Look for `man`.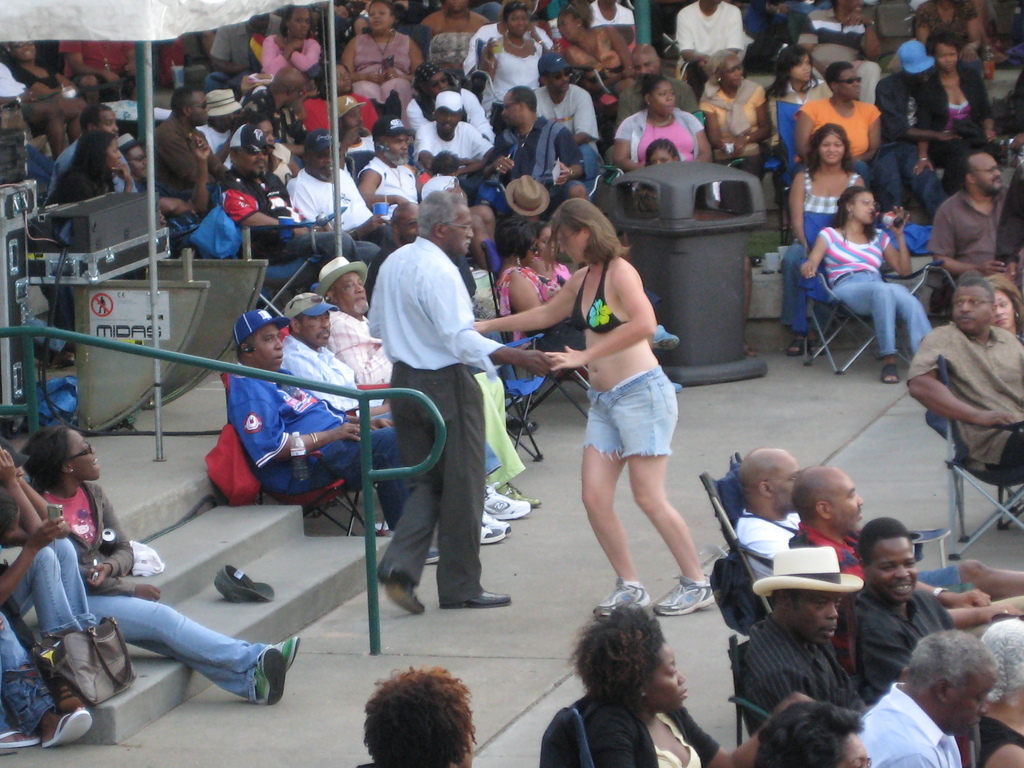
Found: 232 307 504 566.
